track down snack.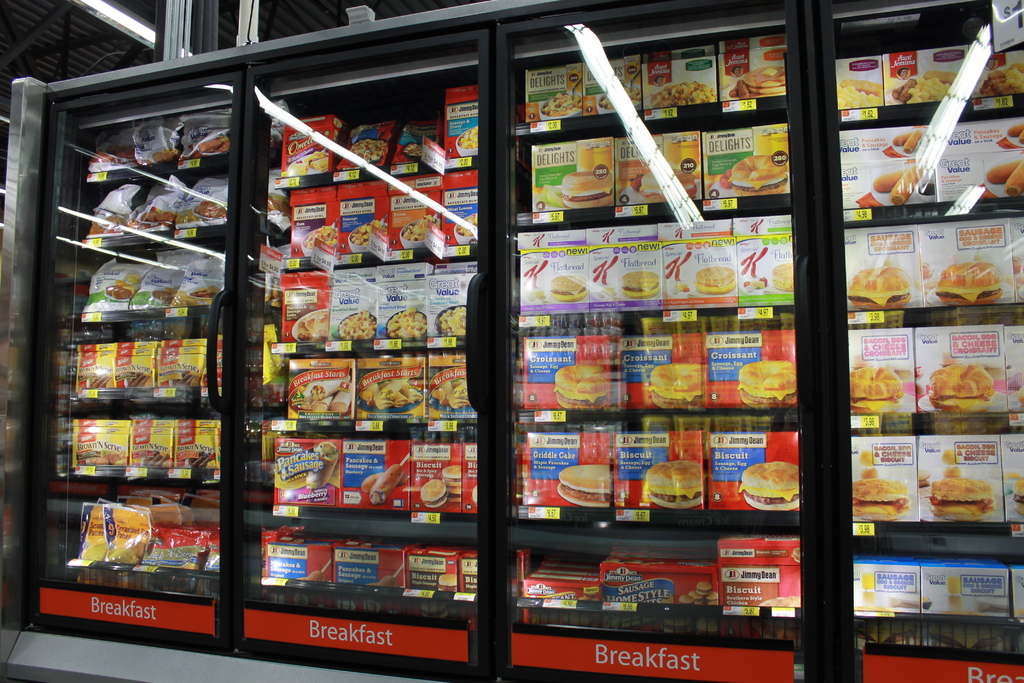
Tracked to bbox=(788, 547, 801, 562).
